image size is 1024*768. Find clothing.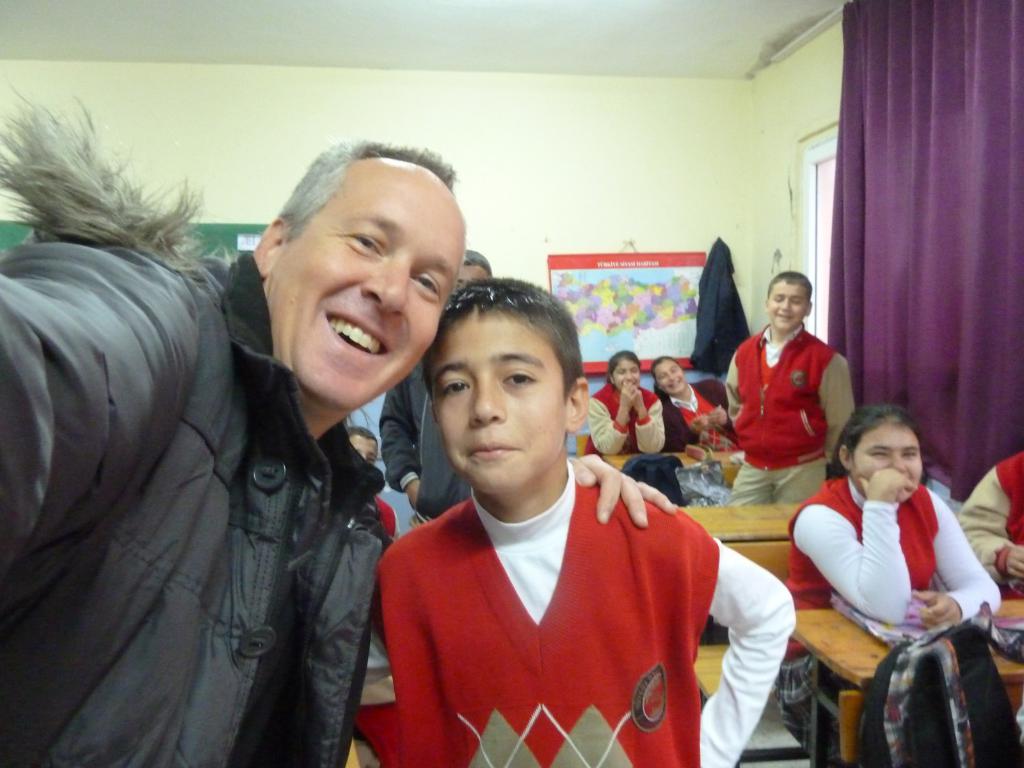
377:357:470:533.
